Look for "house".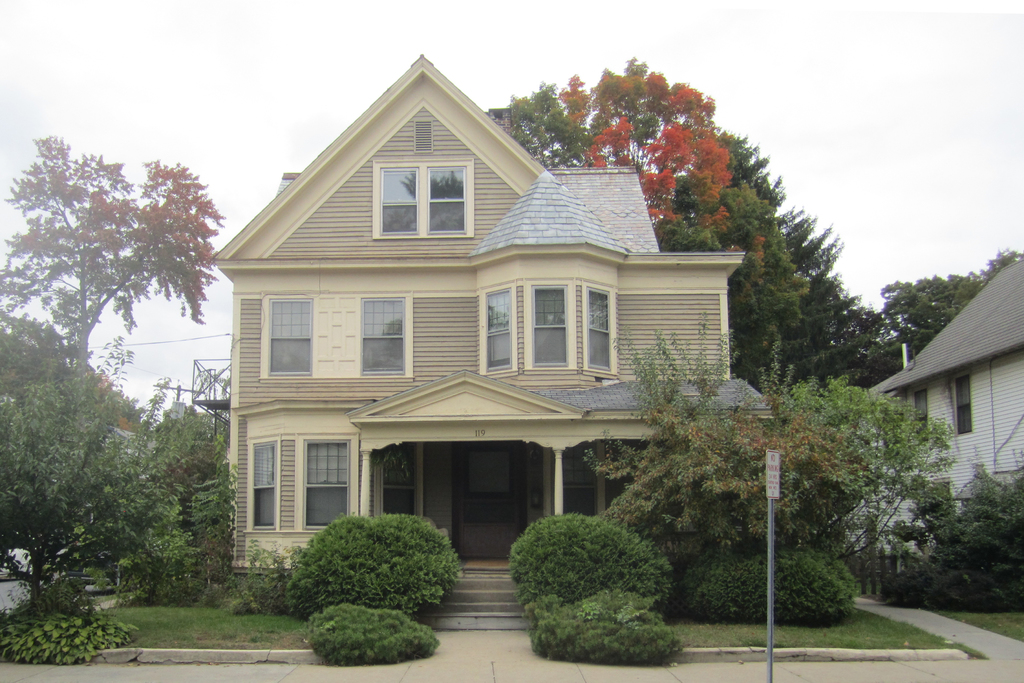
Found: pyautogui.locateOnScreen(856, 255, 1023, 543).
